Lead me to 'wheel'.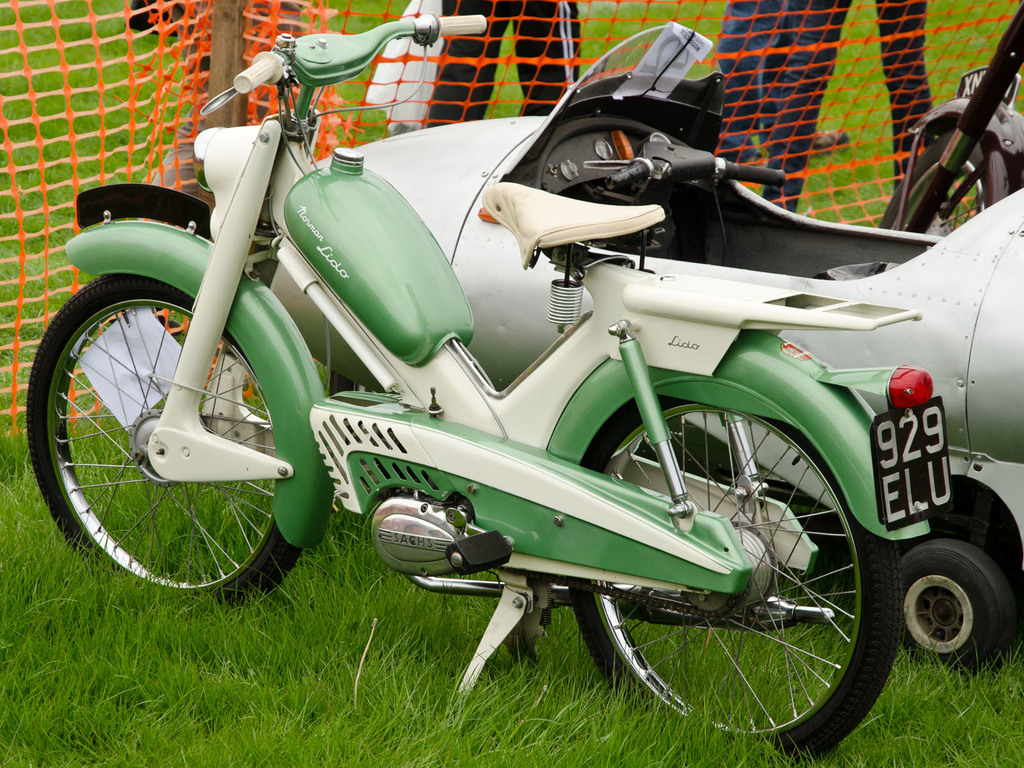
Lead to 572/396/900/762.
